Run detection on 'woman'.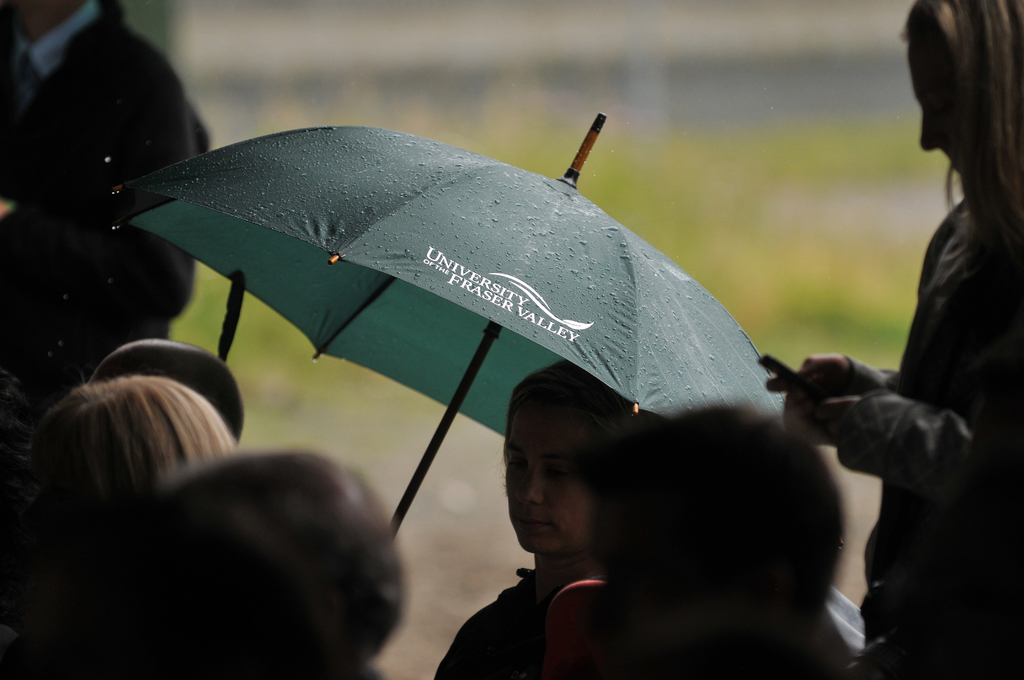
Result: detection(430, 355, 673, 679).
